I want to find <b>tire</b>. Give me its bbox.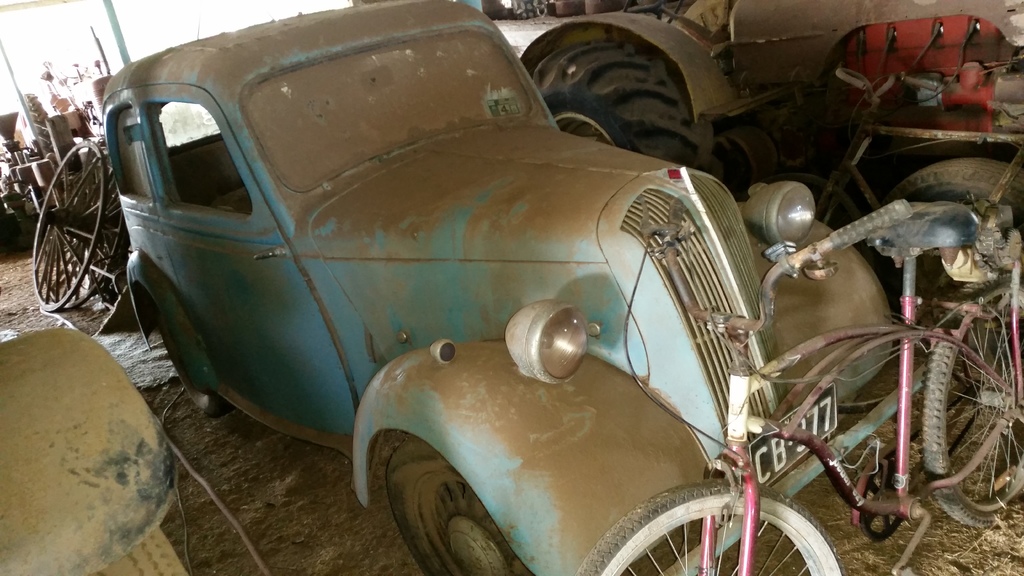
pyautogui.locateOnScreen(67, 147, 126, 293).
